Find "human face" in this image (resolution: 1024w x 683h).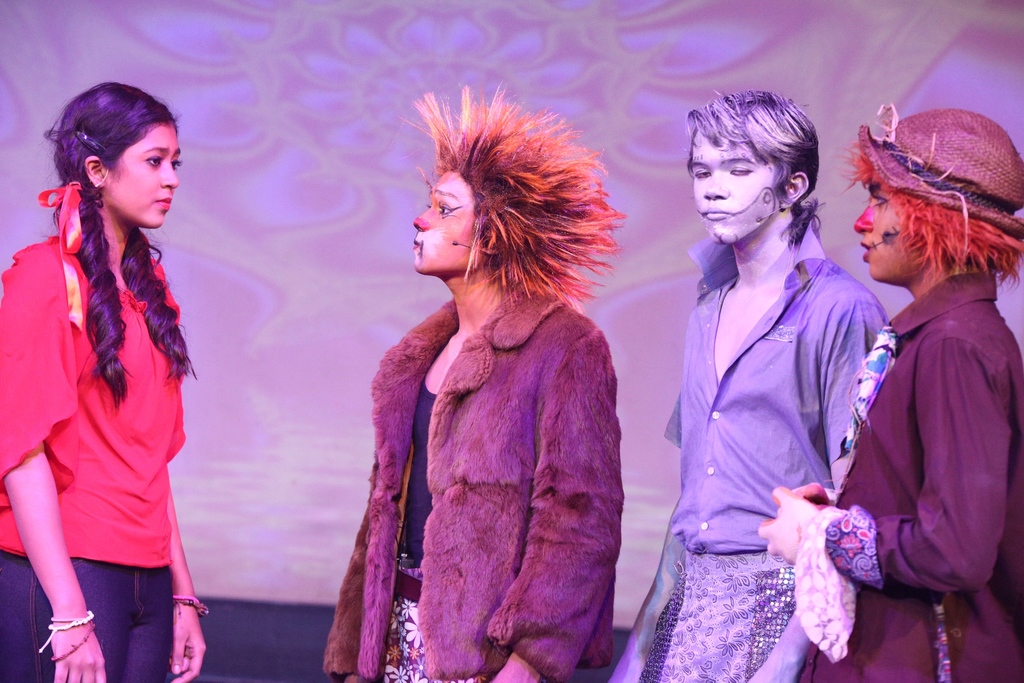
bbox=[101, 124, 181, 227].
